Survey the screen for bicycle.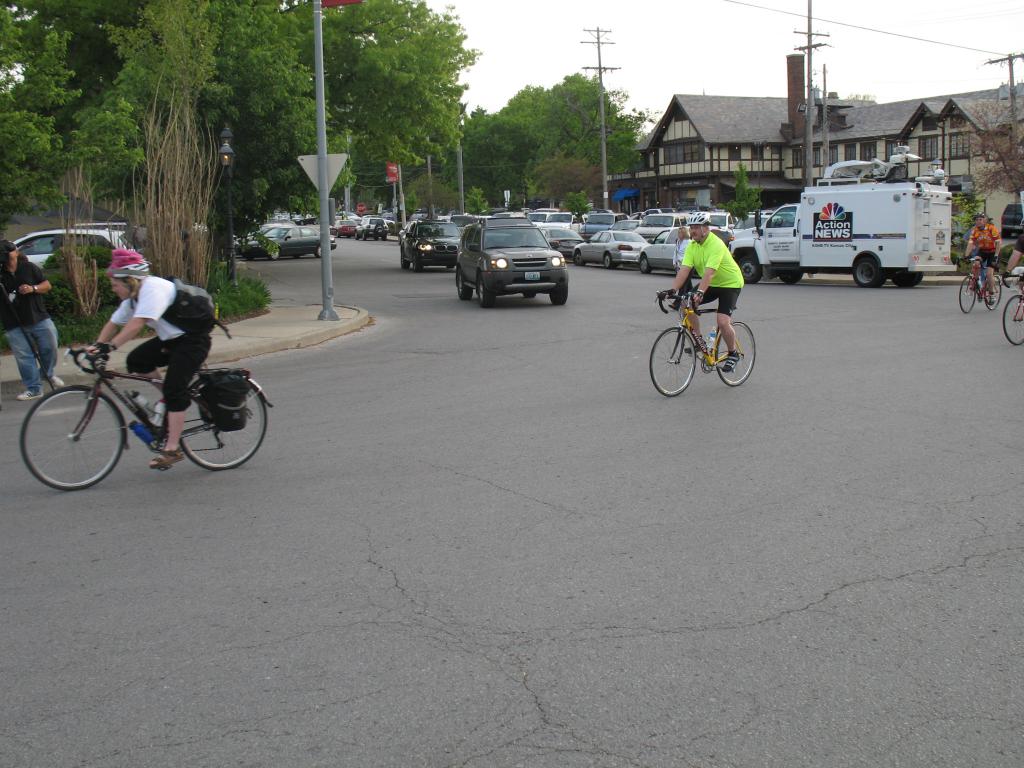
Survey found: box(962, 260, 1007, 314).
